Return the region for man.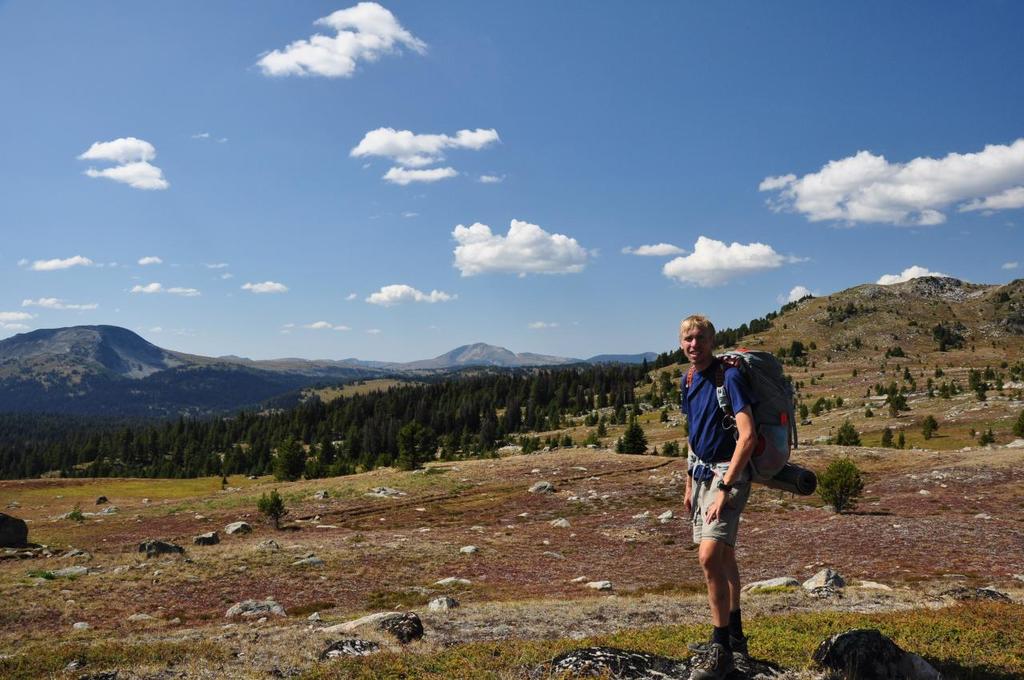
detection(666, 312, 782, 644).
